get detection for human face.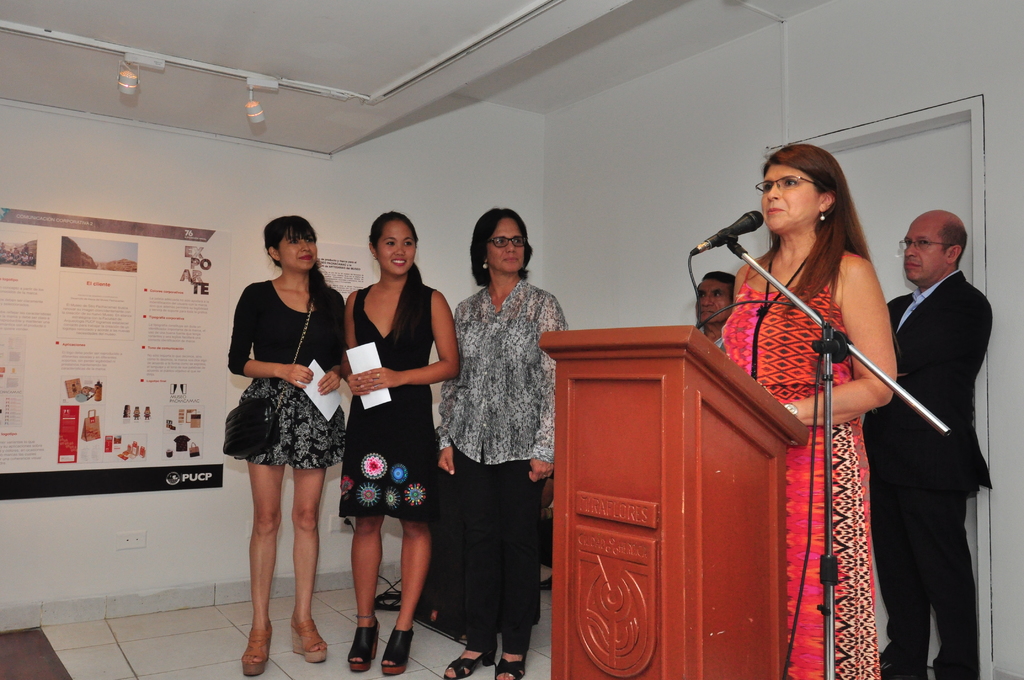
Detection: box=[767, 154, 817, 227].
